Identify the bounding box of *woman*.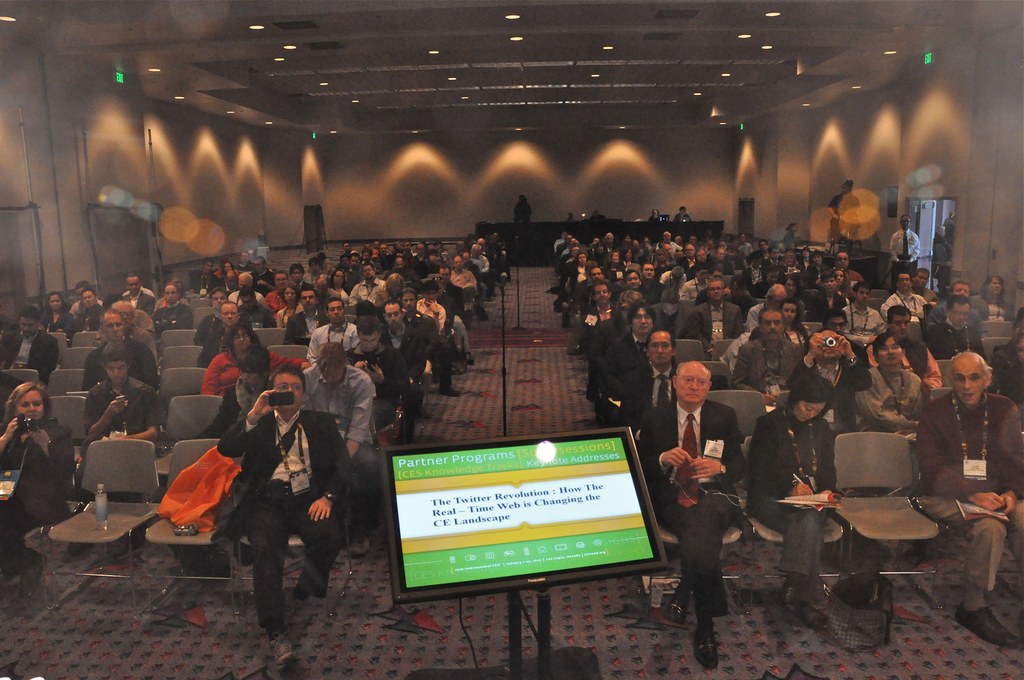
pyautogui.locateOnScreen(200, 318, 310, 398).
